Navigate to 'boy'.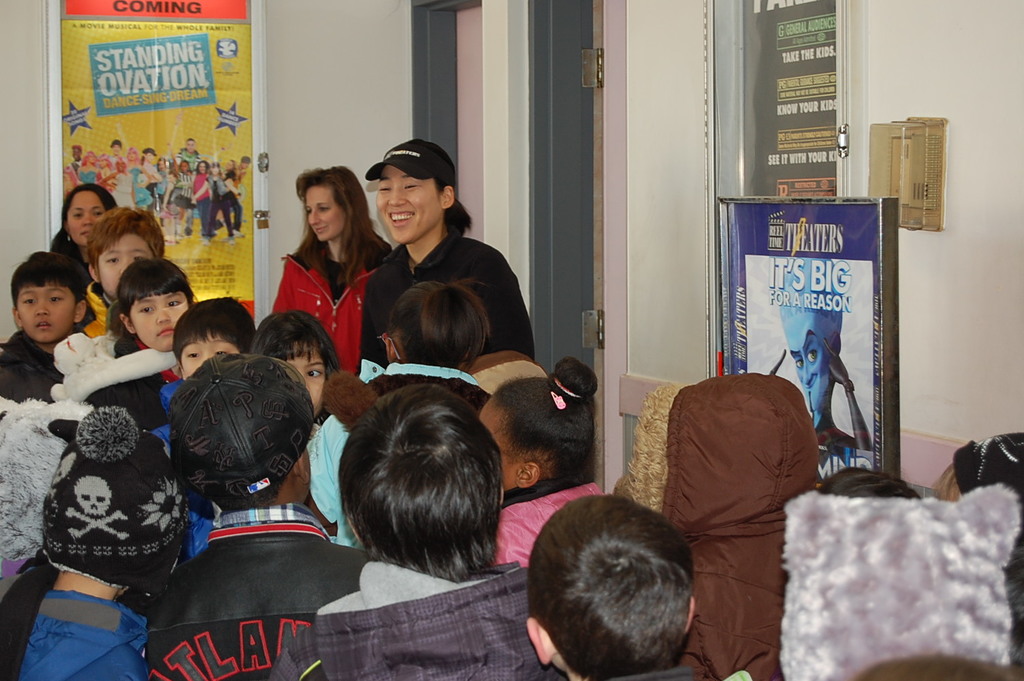
Navigation target: BBox(87, 208, 167, 340).
